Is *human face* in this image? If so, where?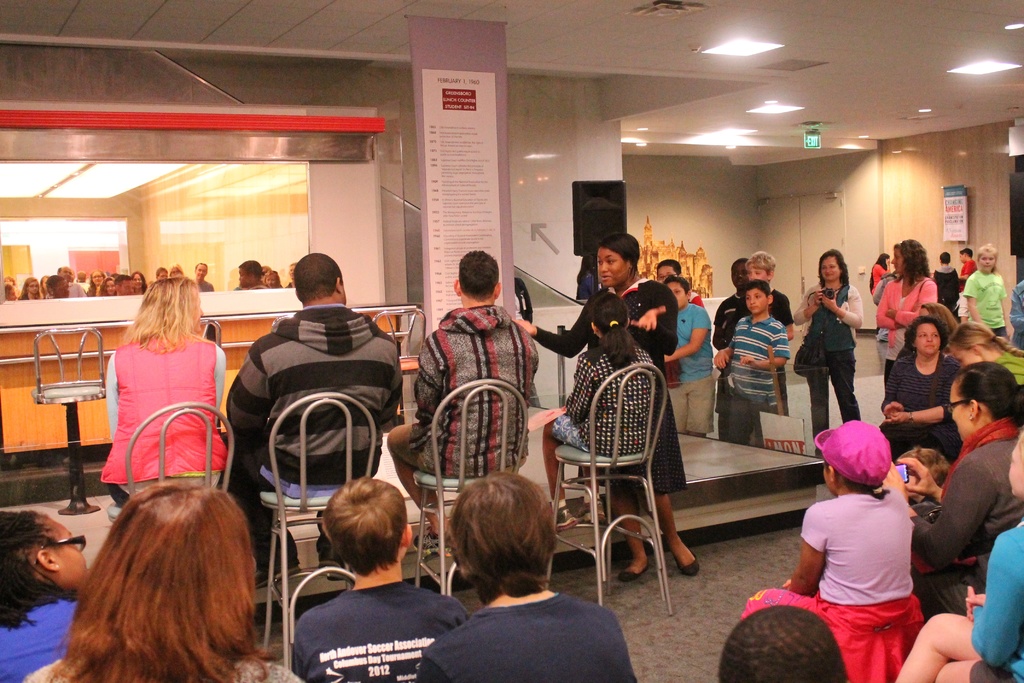
Yes, at select_region(592, 251, 630, 285).
